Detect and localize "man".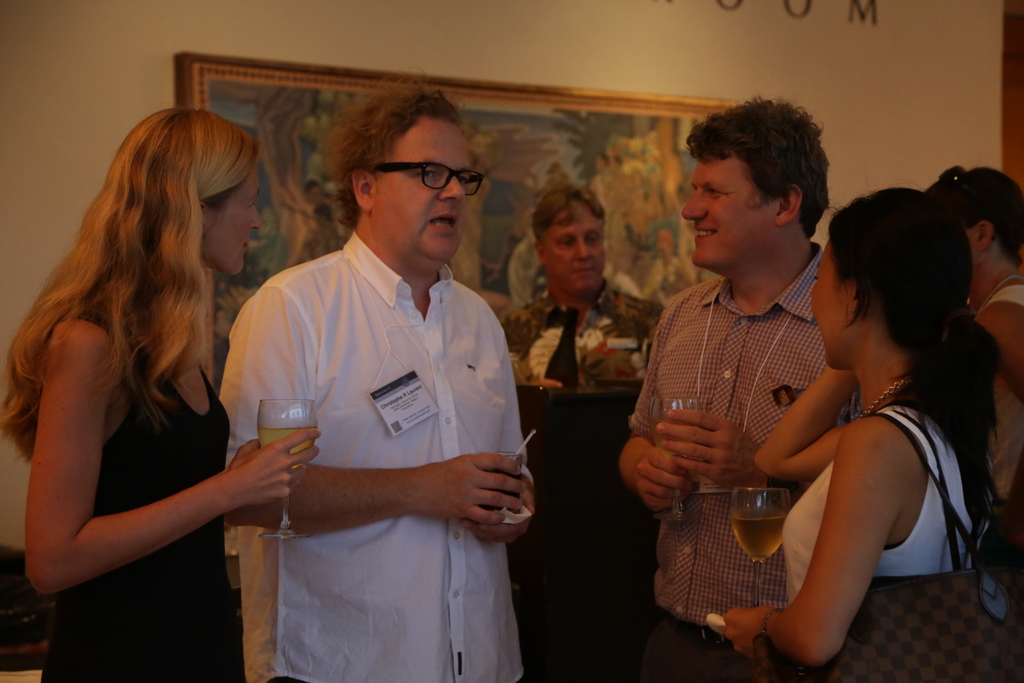
Localized at x1=209 y1=86 x2=548 y2=669.
